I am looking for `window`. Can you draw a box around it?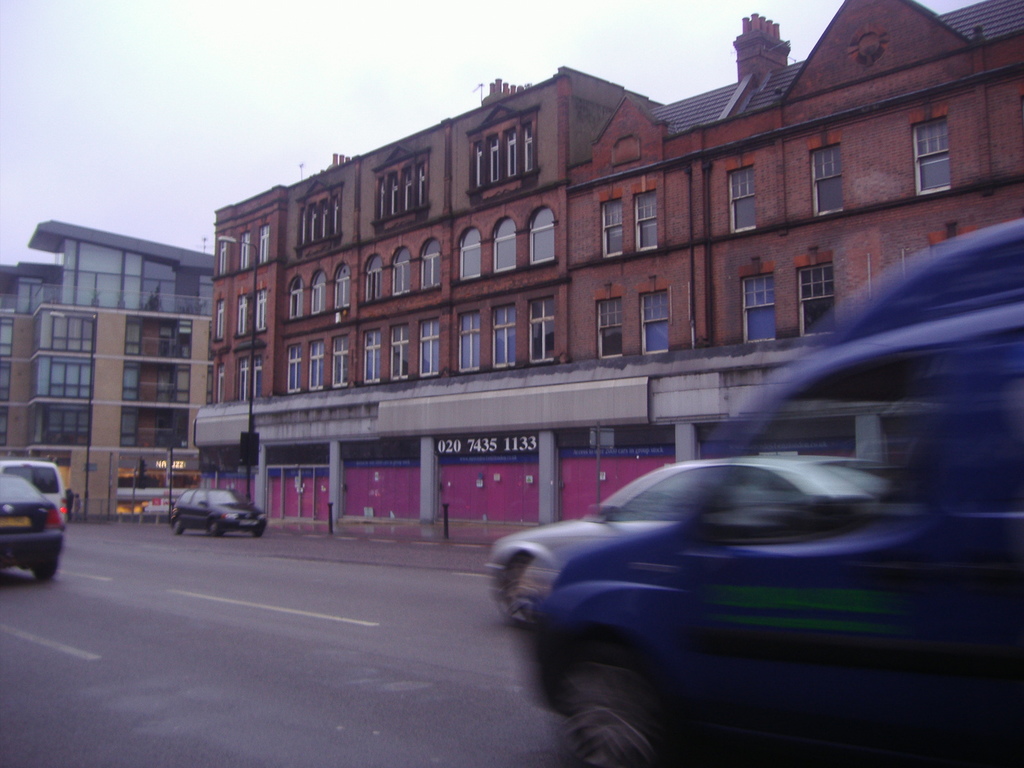
Sure, the bounding box is [left=369, top=169, right=429, bottom=223].
